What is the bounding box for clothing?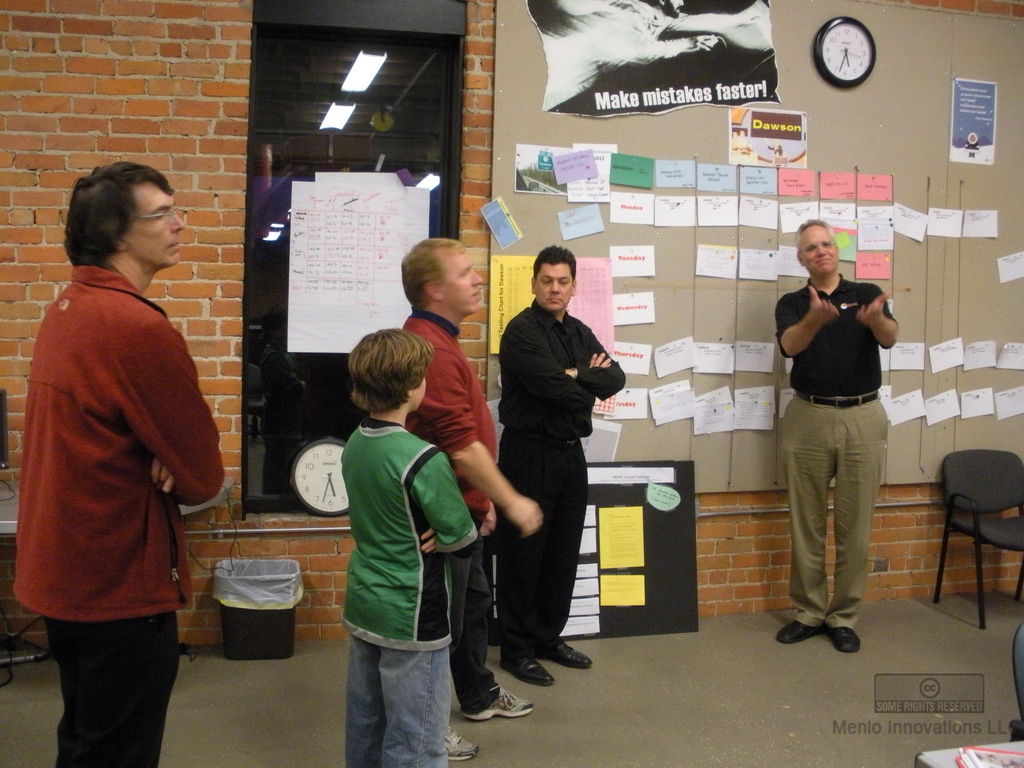
box=[399, 309, 502, 719].
